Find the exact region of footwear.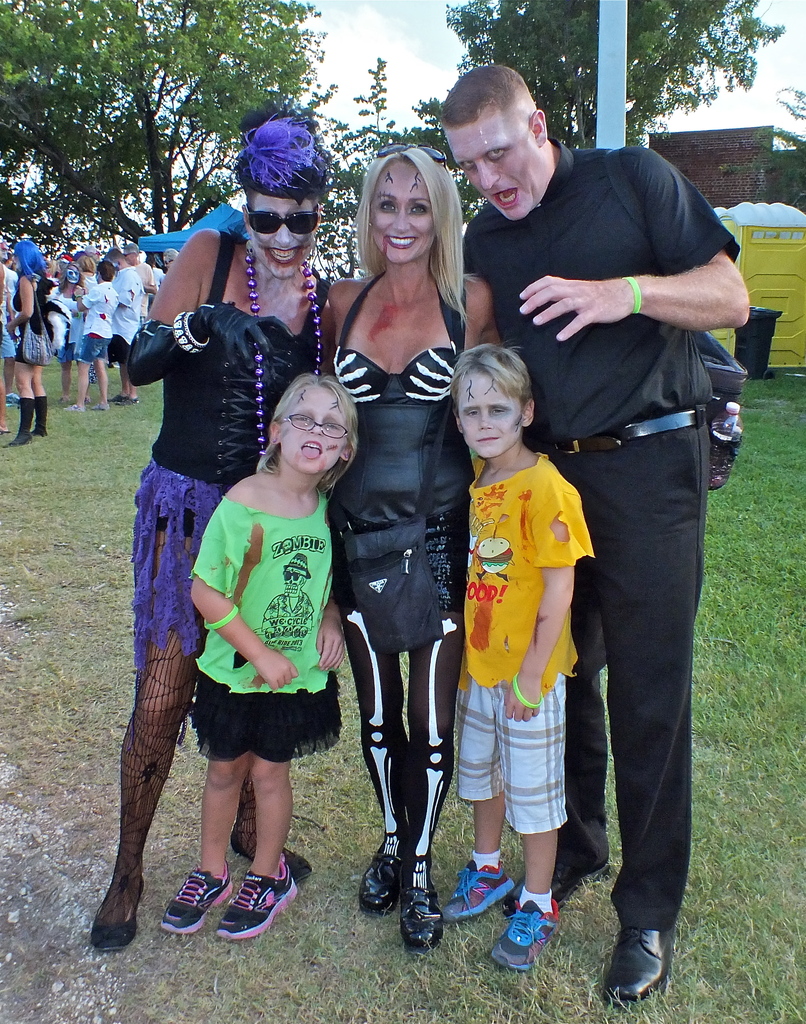
Exact region: left=487, top=910, right=550, bottom=966.
